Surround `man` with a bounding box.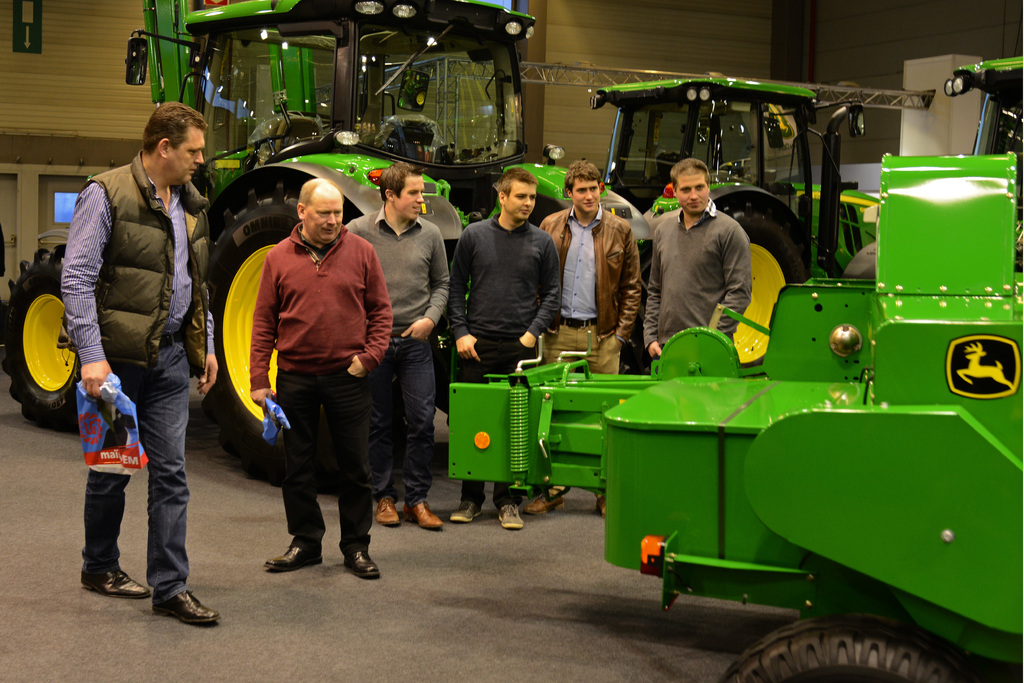
226,158,401,589.
